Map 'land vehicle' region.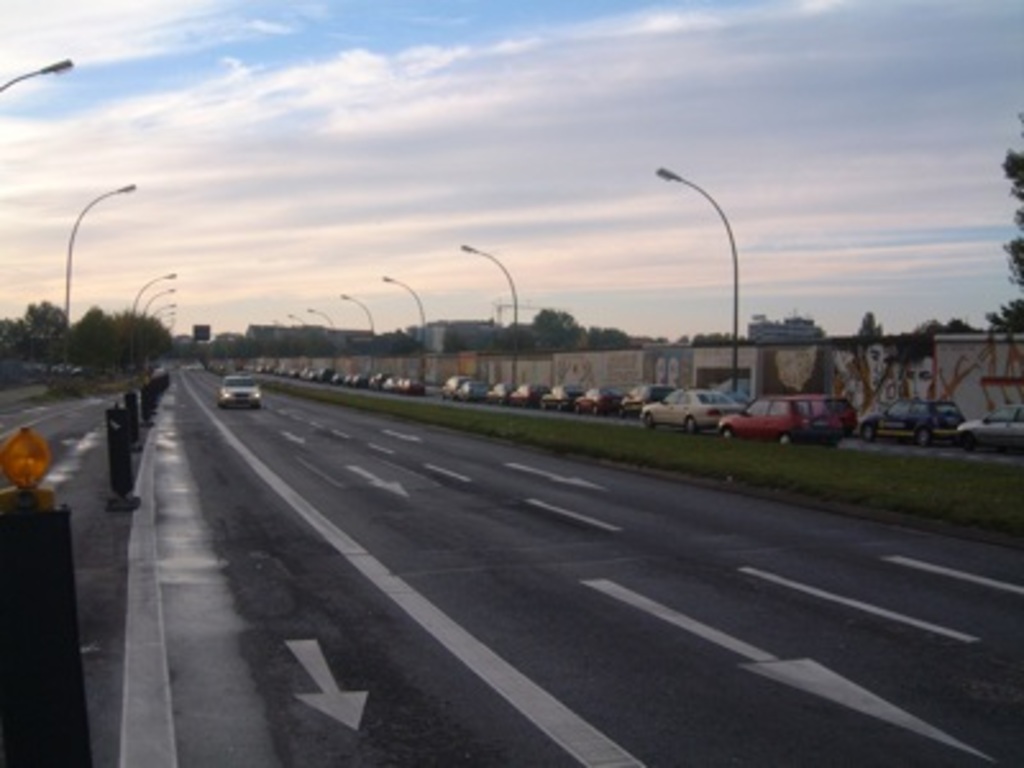
Mapped to bbox=(955, 399, 1021, 456).
